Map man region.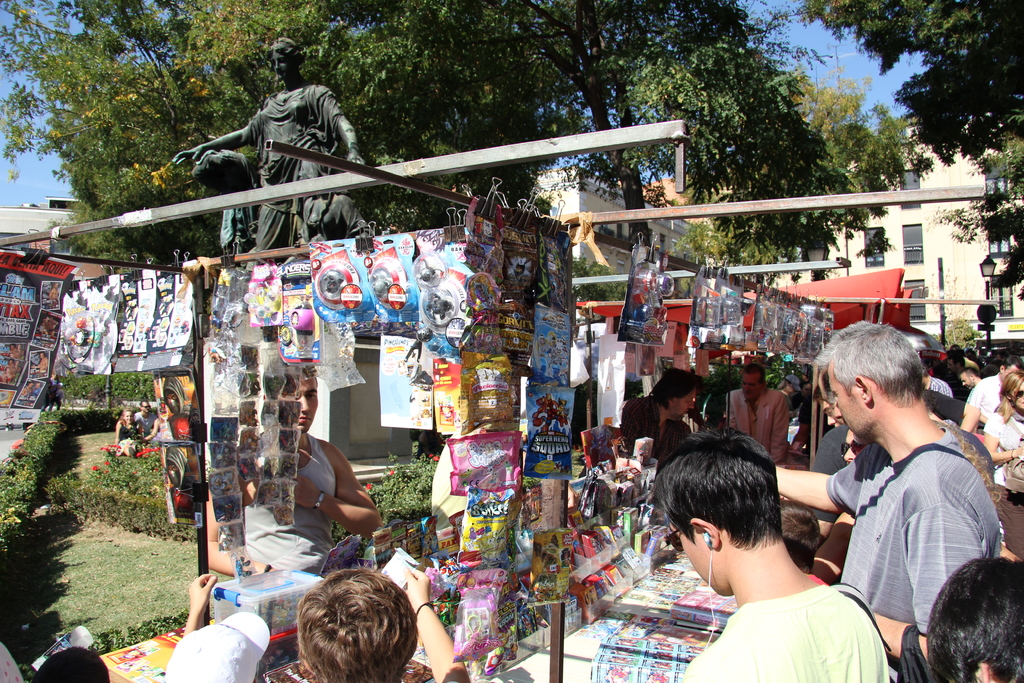
Mapped to box(925, 367, 942, 390).
